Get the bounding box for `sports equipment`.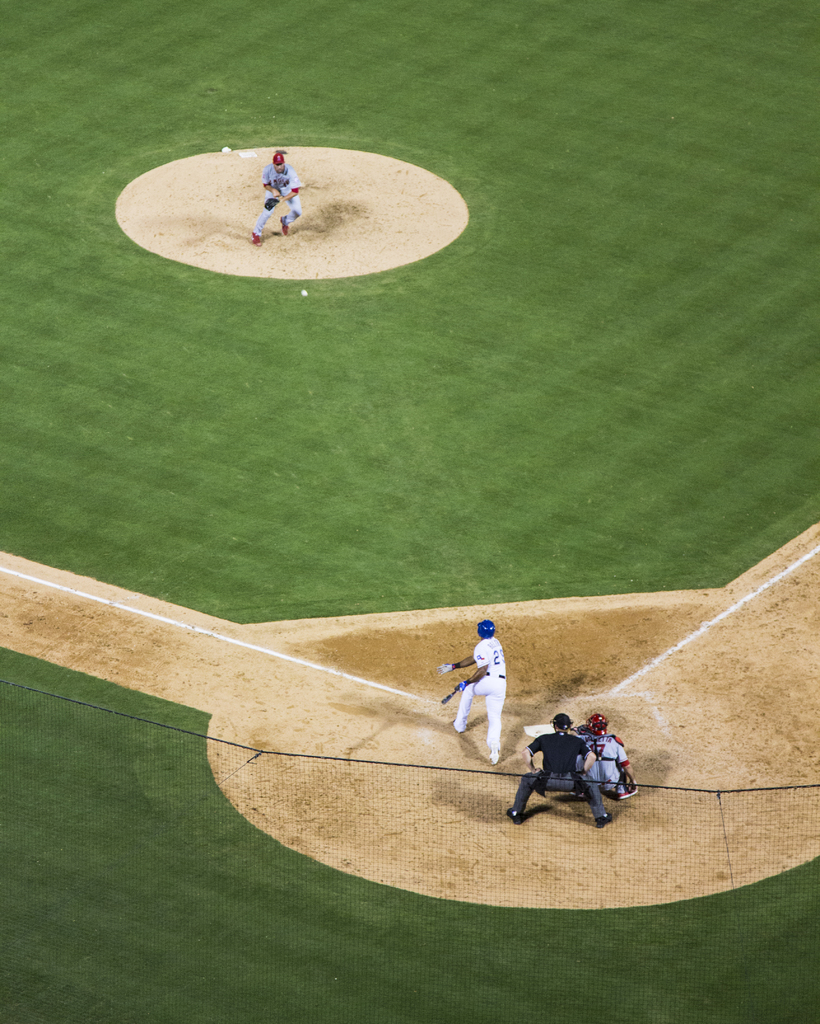
select_region(549, 713, 575, 729).
